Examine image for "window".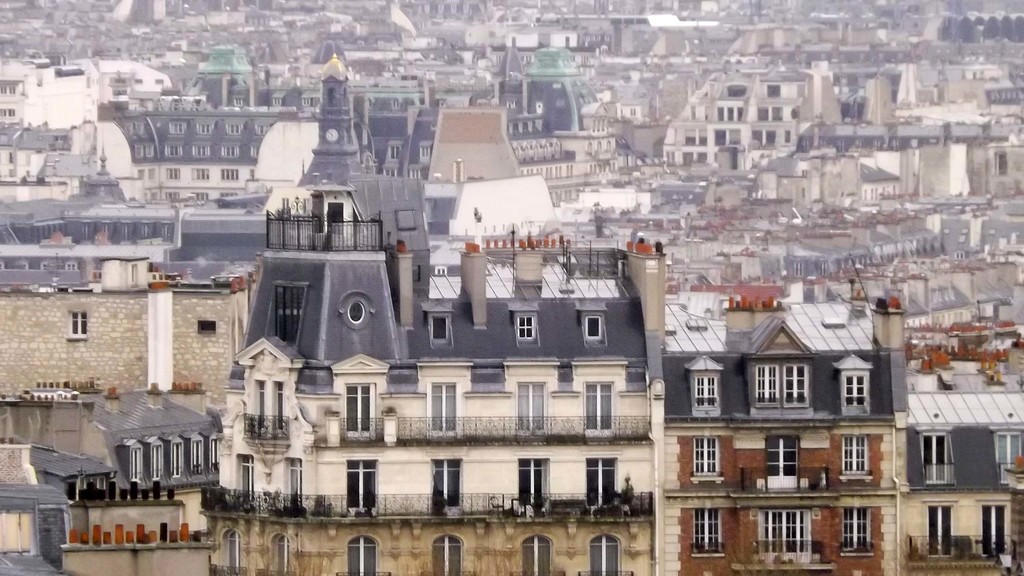
Examination result: Rect(219, 523, 248, 575).
